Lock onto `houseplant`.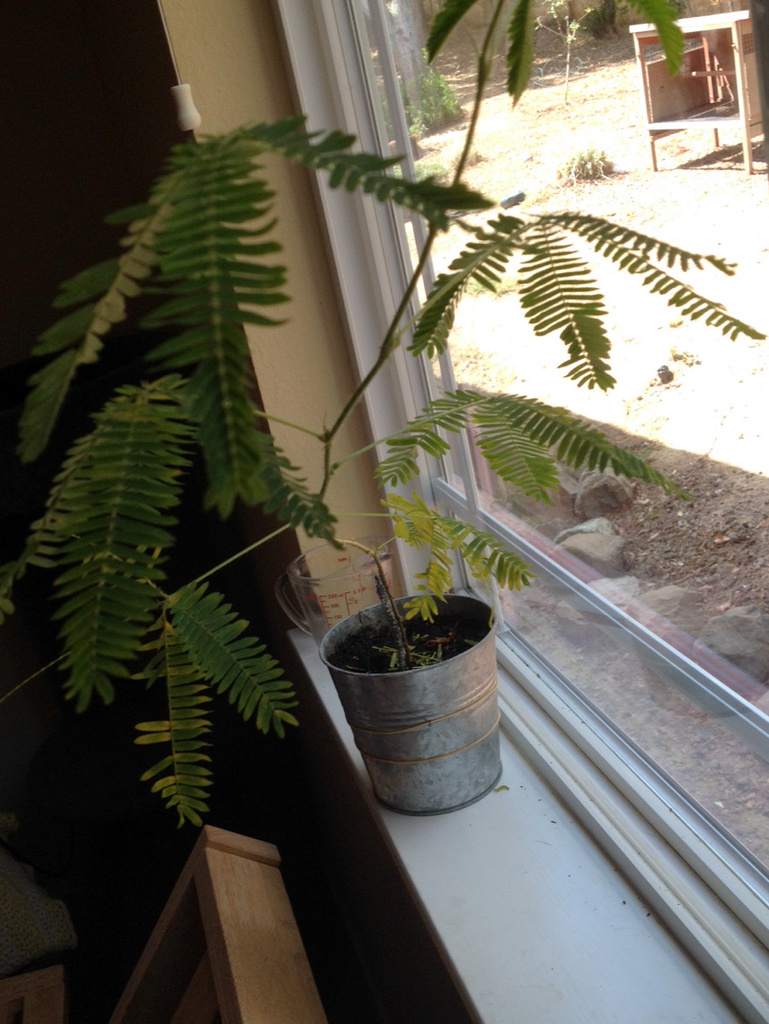
Locked: detection(0, 0, 768, 825).
